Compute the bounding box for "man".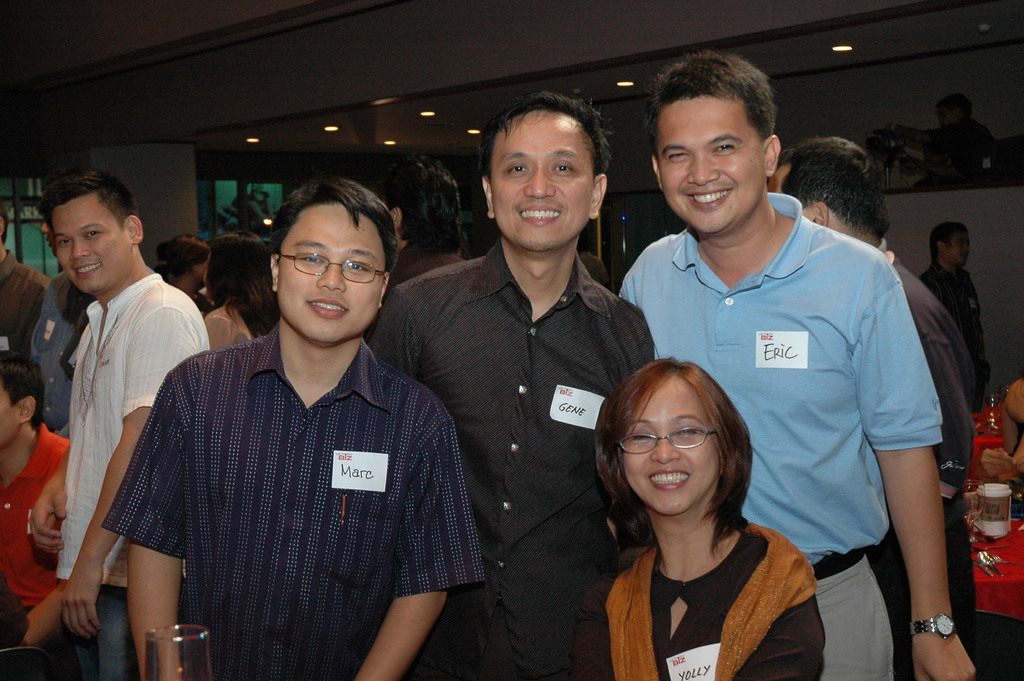
x1=0 y1=352 x2=70 y2=680.
